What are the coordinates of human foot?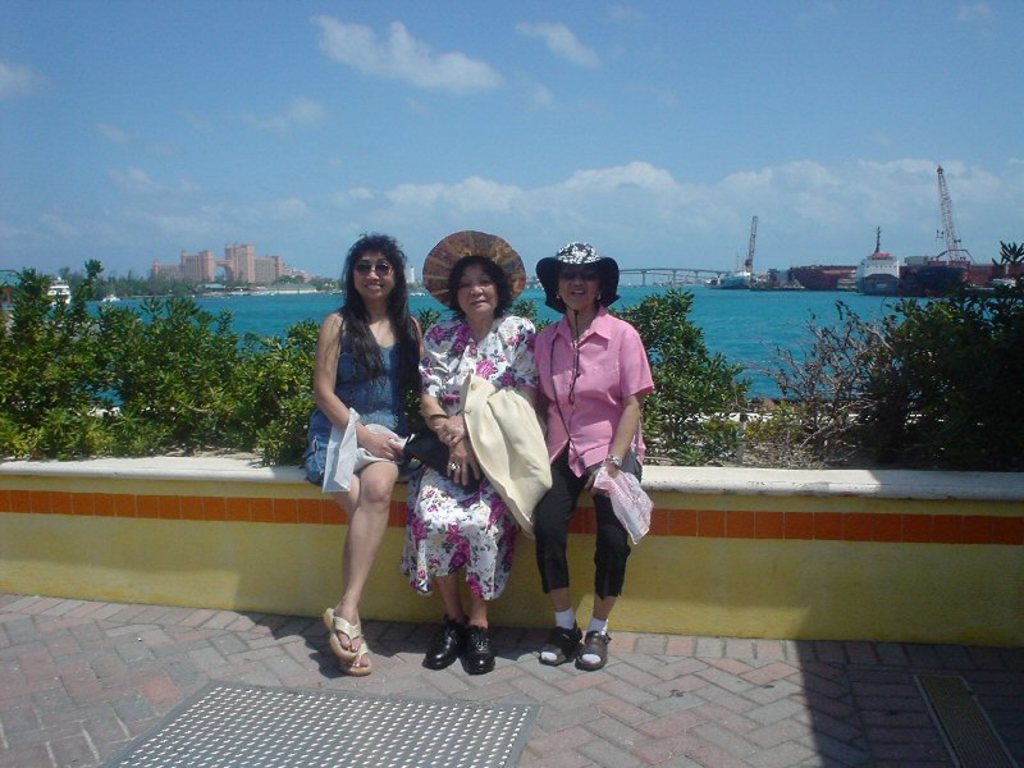
[425,613,465,667].
